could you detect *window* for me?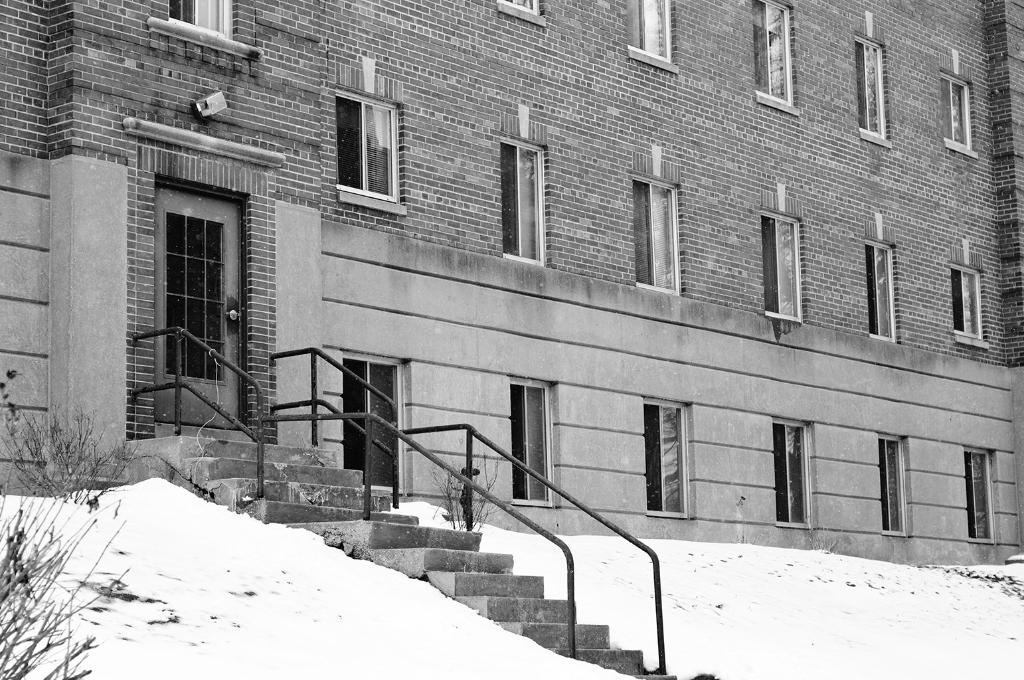
Detection result: bbox=(495, 0, 549, 30).
